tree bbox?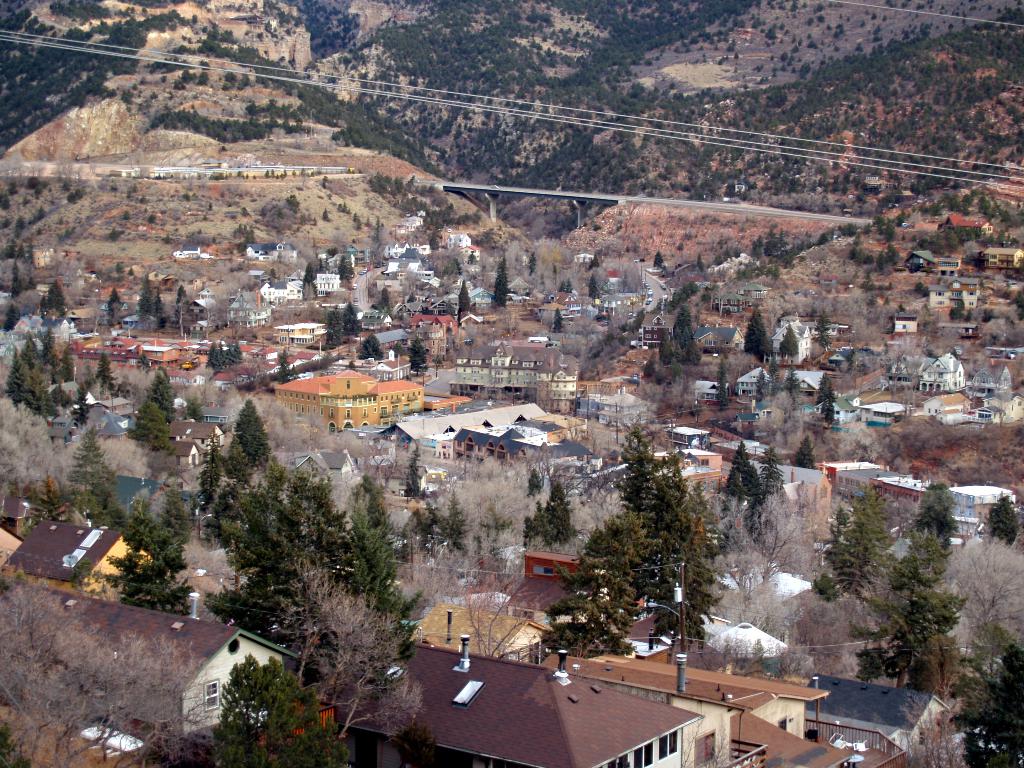
l=440, t=536, r=543, b=659
